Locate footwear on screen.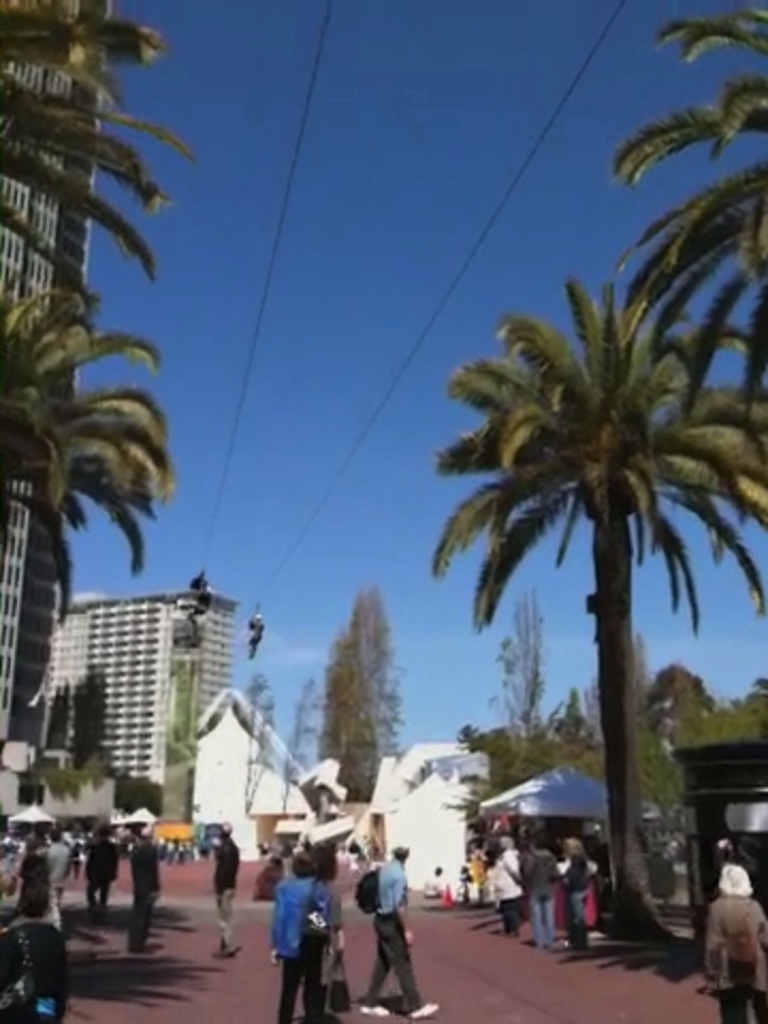
On screen at bbox(358, 1003, 388, 1018).
